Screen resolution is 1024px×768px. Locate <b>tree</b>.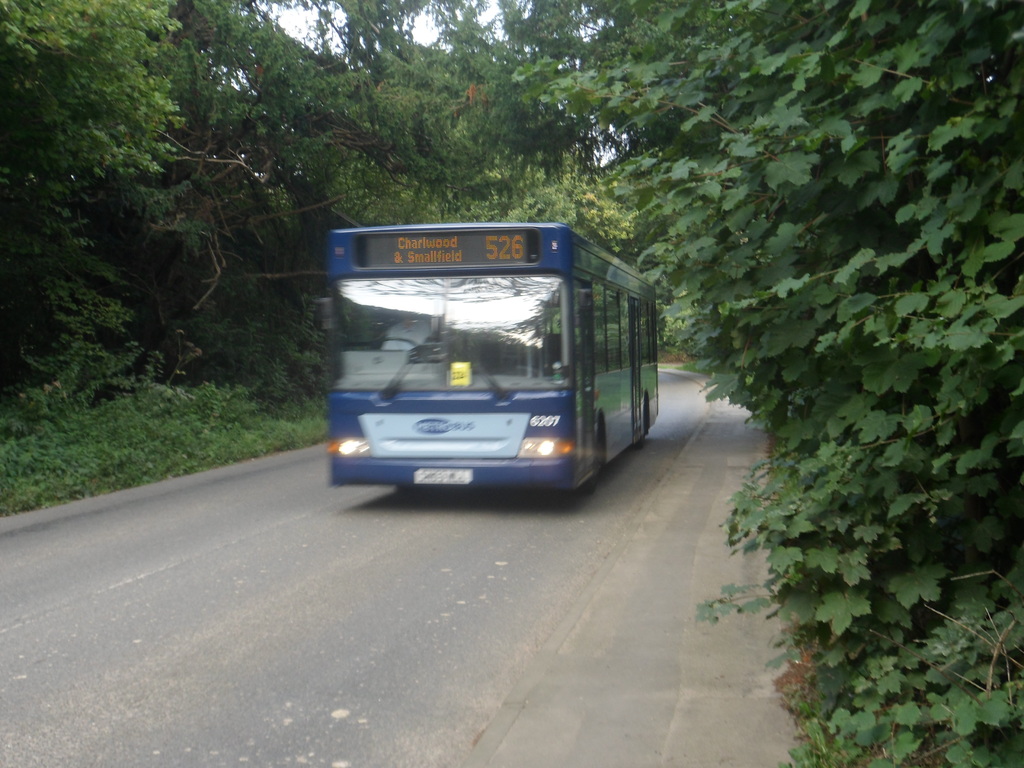
pyautogui.locateOnScreen(509, 0, 1023, 767).
